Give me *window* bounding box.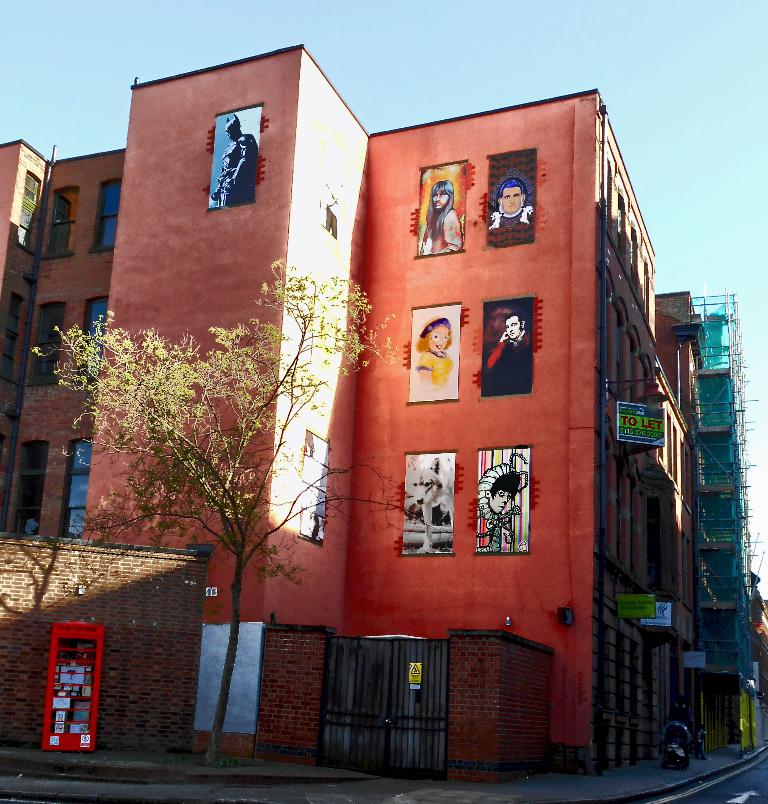
left=45, top=192, right=75, bottom=264.
